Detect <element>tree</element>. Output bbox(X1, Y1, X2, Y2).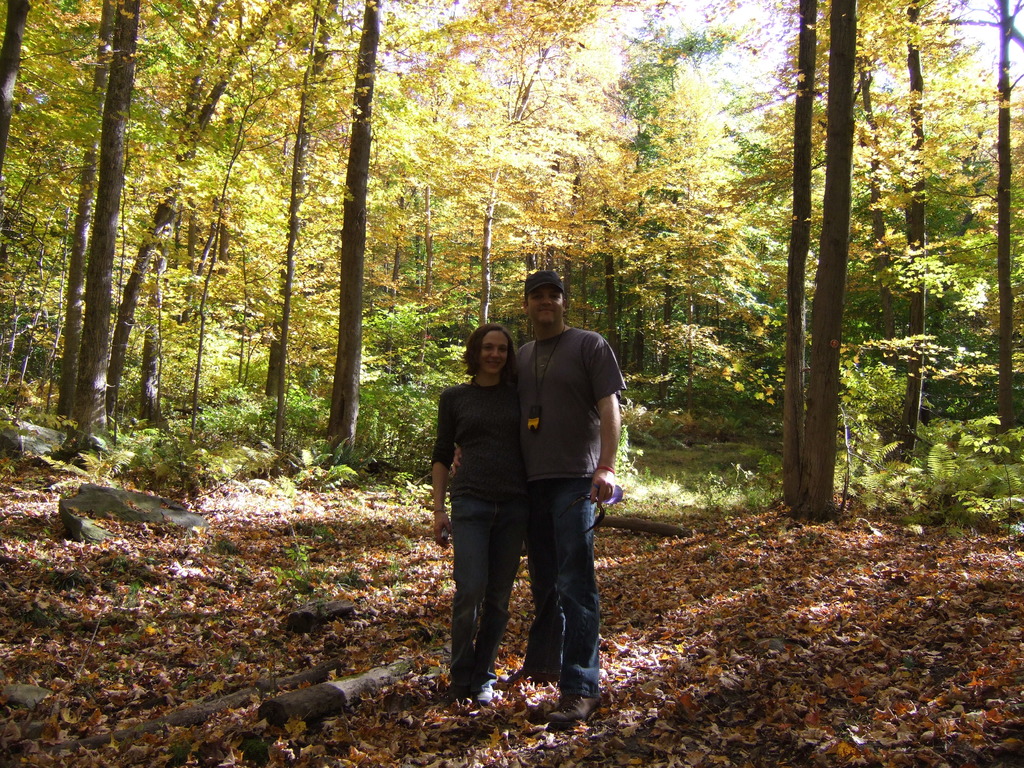
bbox(781, 0, 858, 512).
